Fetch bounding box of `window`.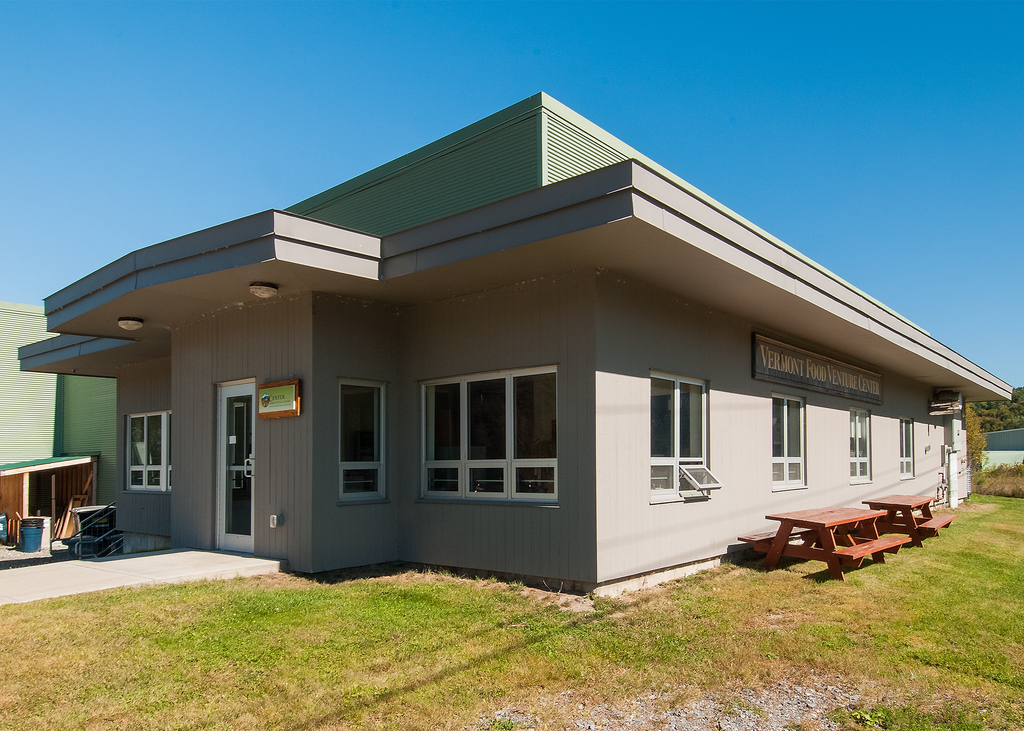
Bbox: box=[647, 371, 721, 499].
